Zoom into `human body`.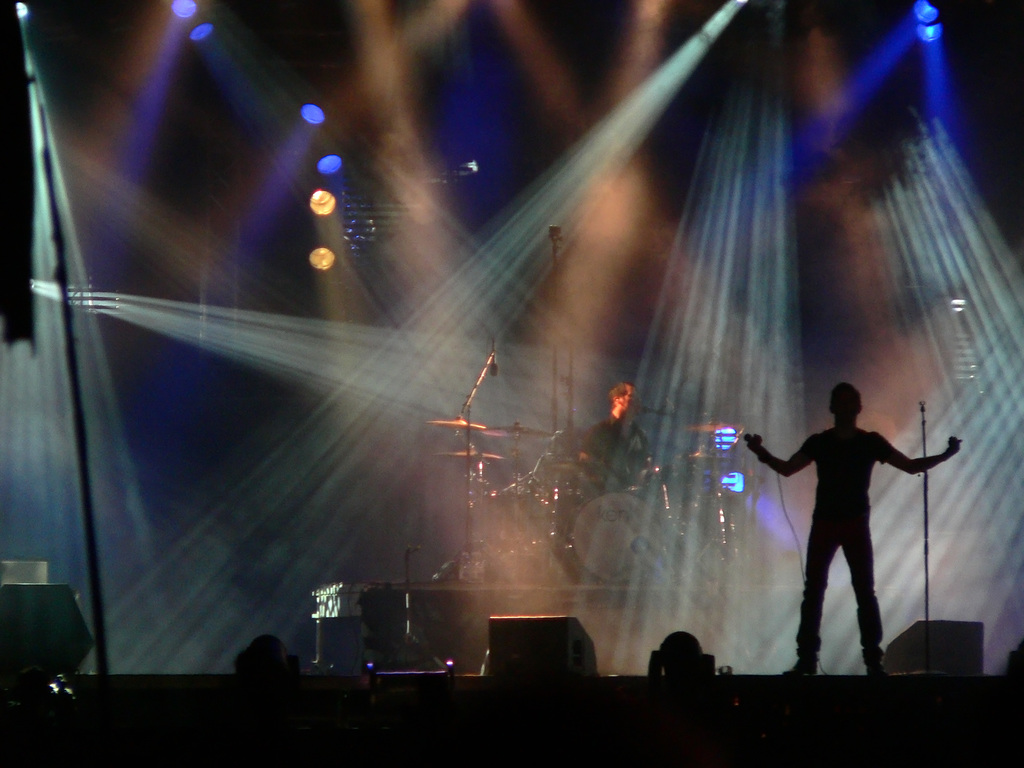
Zoom target: (x1=769, y1=383, x2=942, y2=664).
